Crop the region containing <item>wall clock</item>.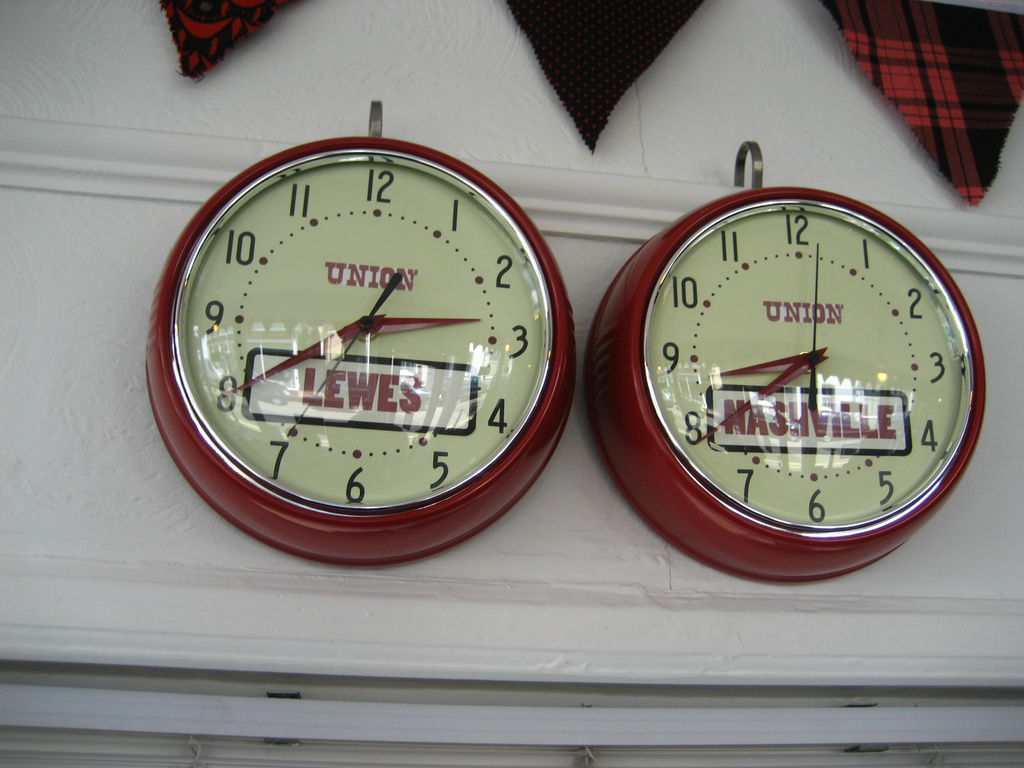
Crop region: [584, 136, 988, 585].
